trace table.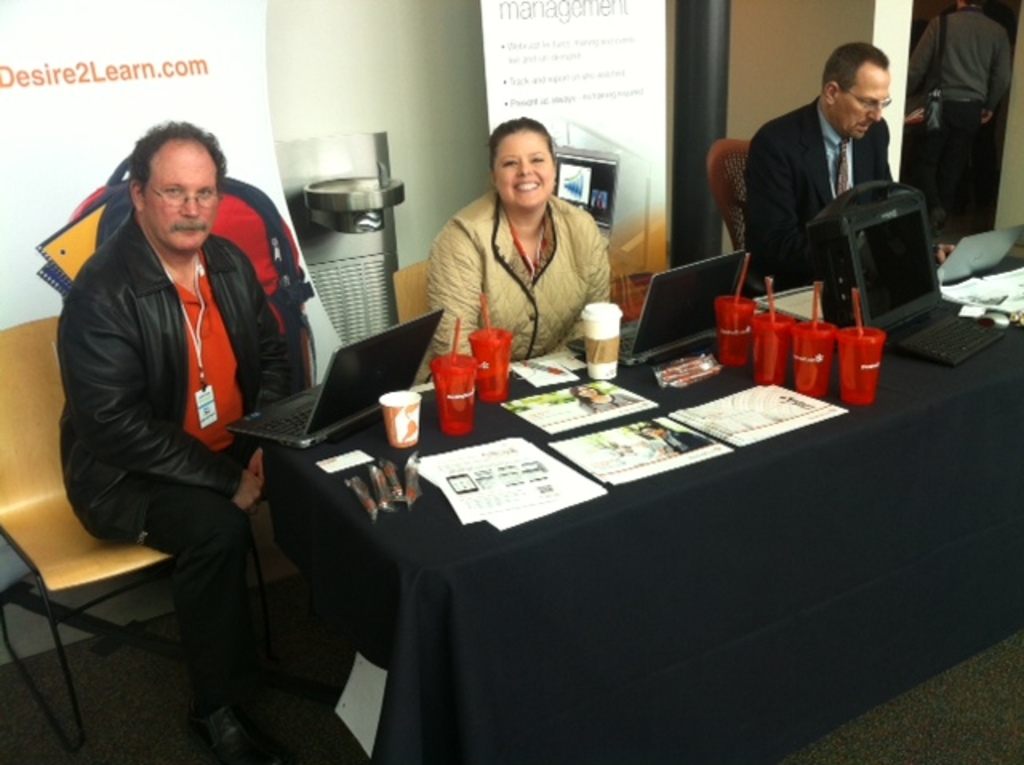
Traced to 267 325 1022 763.
